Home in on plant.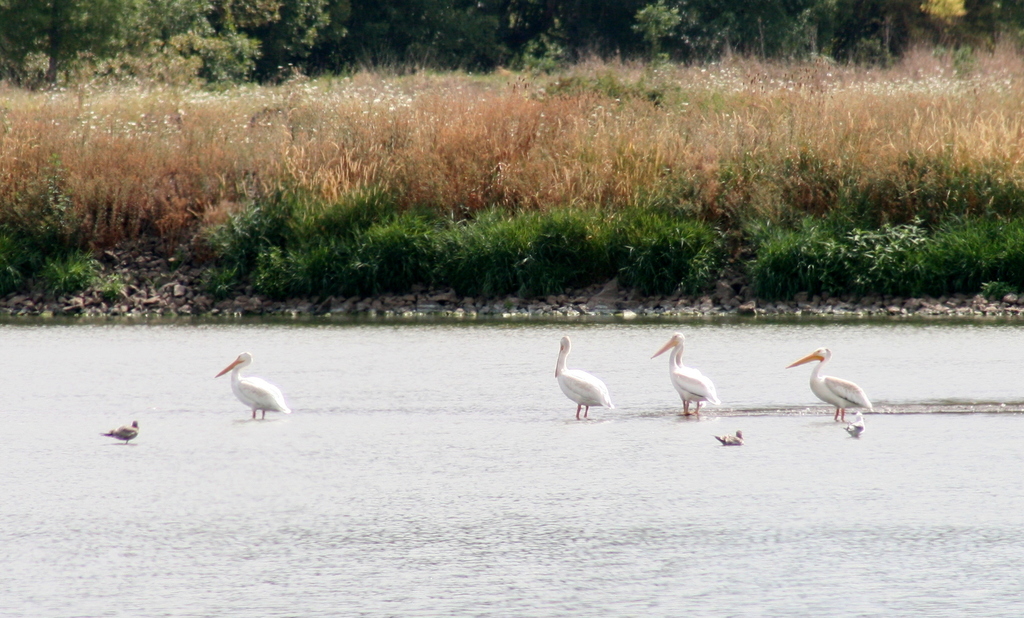
Homed in at pyautogui.locateOnScreen(42, 247, 105, 307).
